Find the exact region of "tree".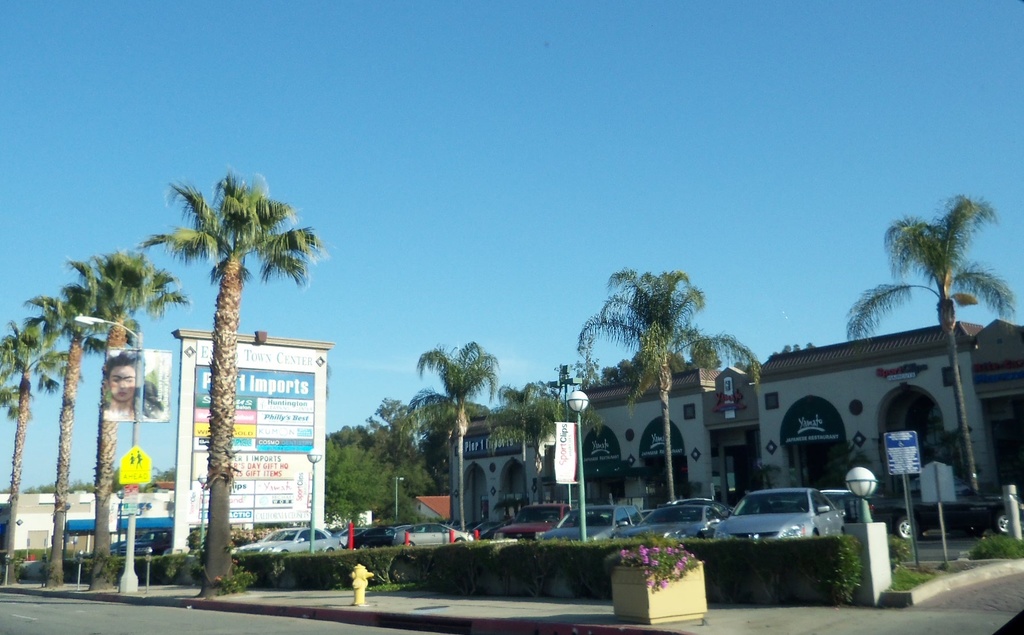
Exact region: Rect(840, 186, 1014, 504).
